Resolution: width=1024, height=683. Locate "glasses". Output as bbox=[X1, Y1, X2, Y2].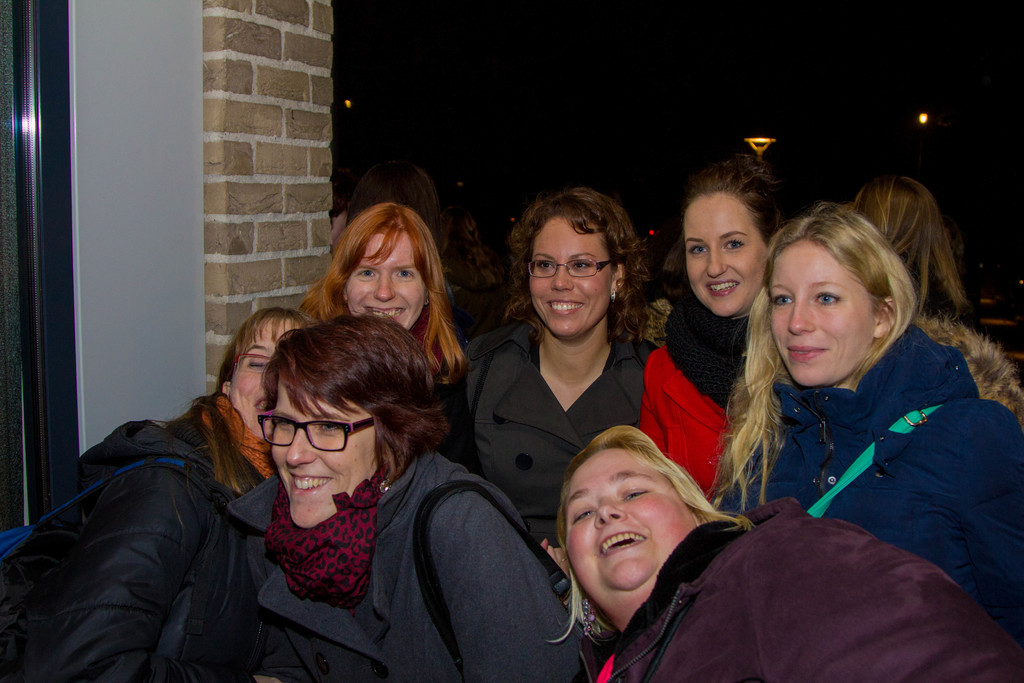
bbox=[253, 418, 381, 454].
